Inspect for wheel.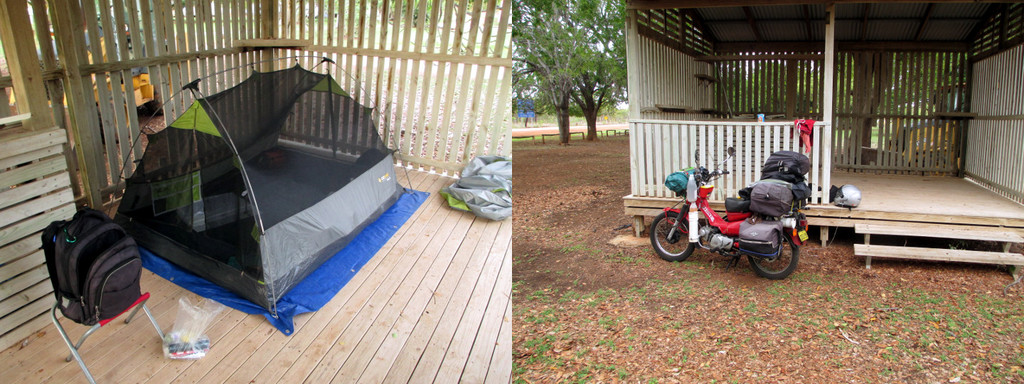
Inspection: crop(650, 211, 691, 262).
